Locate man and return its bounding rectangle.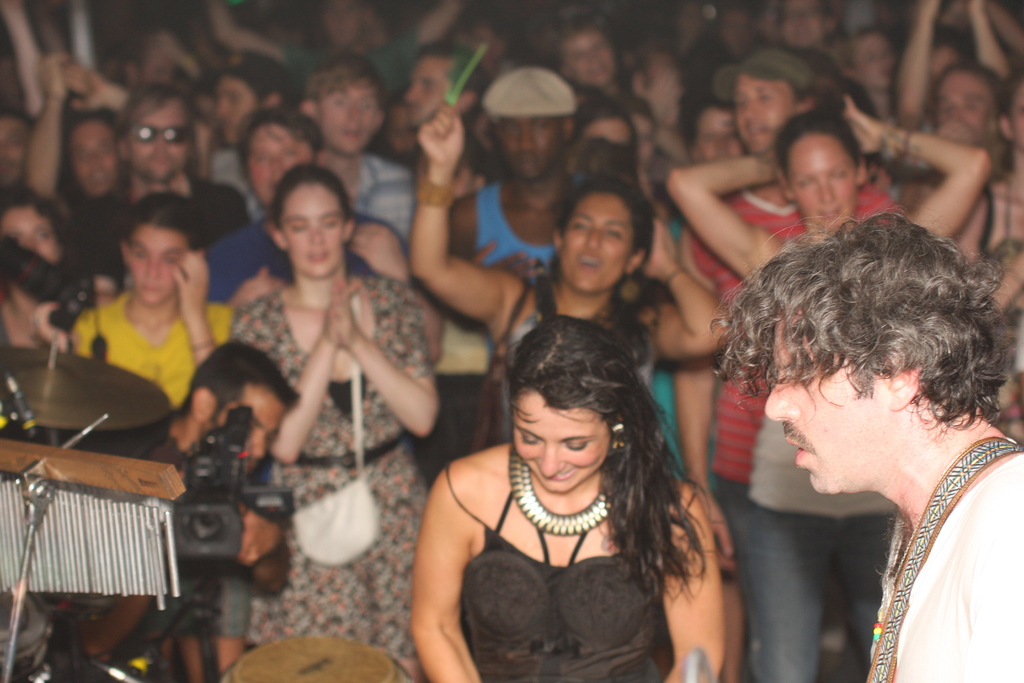
x1=192, y1=106, x2=447, y2=359.
